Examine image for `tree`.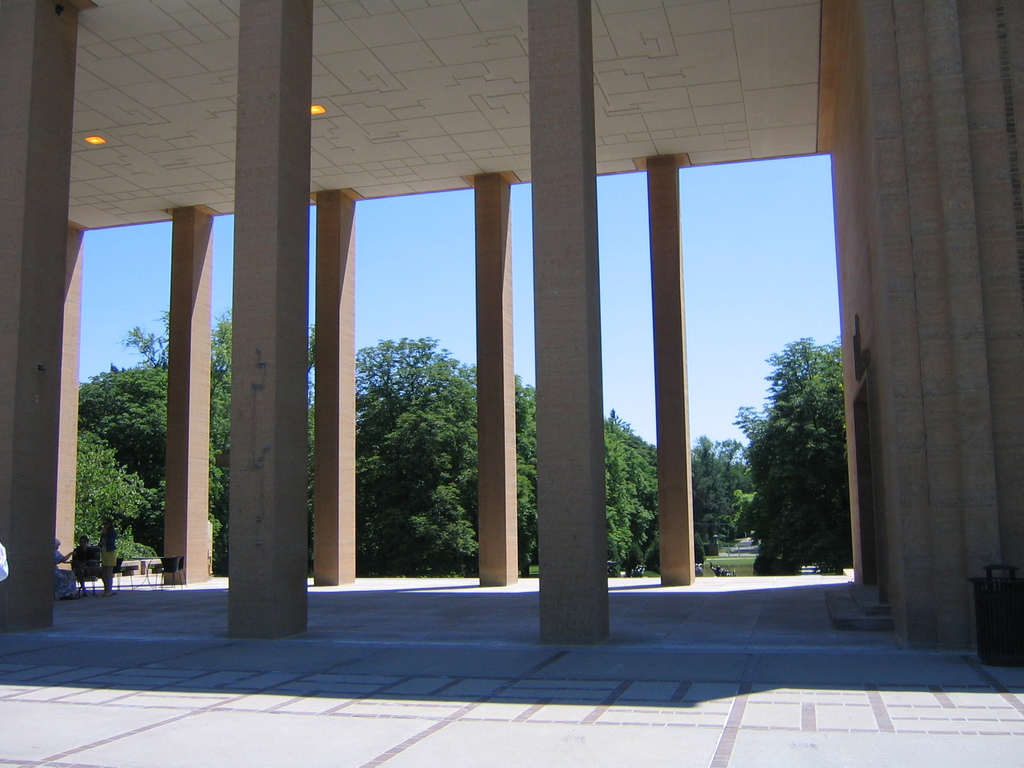
Examination result: BBox(725, 326, 853, 573).
